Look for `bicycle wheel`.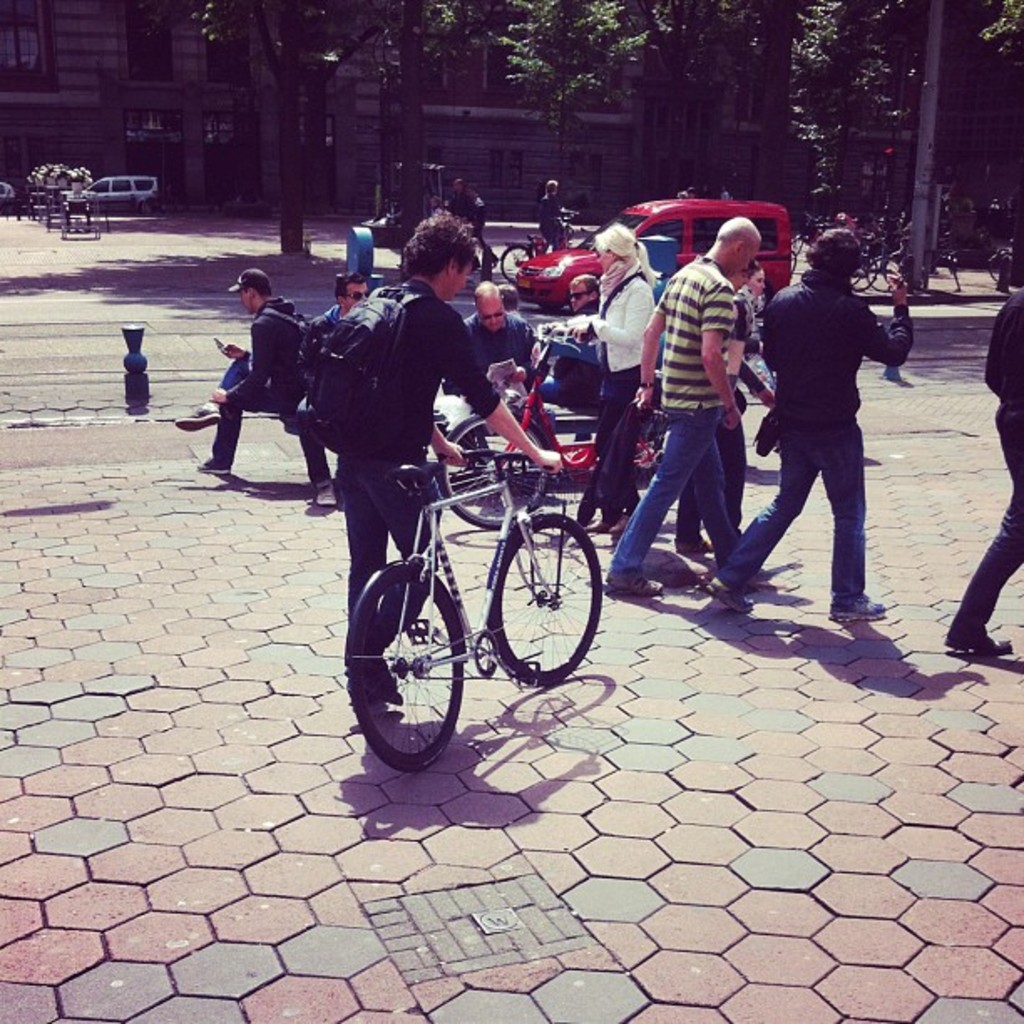
Found: 341, 564, 468, 768.
